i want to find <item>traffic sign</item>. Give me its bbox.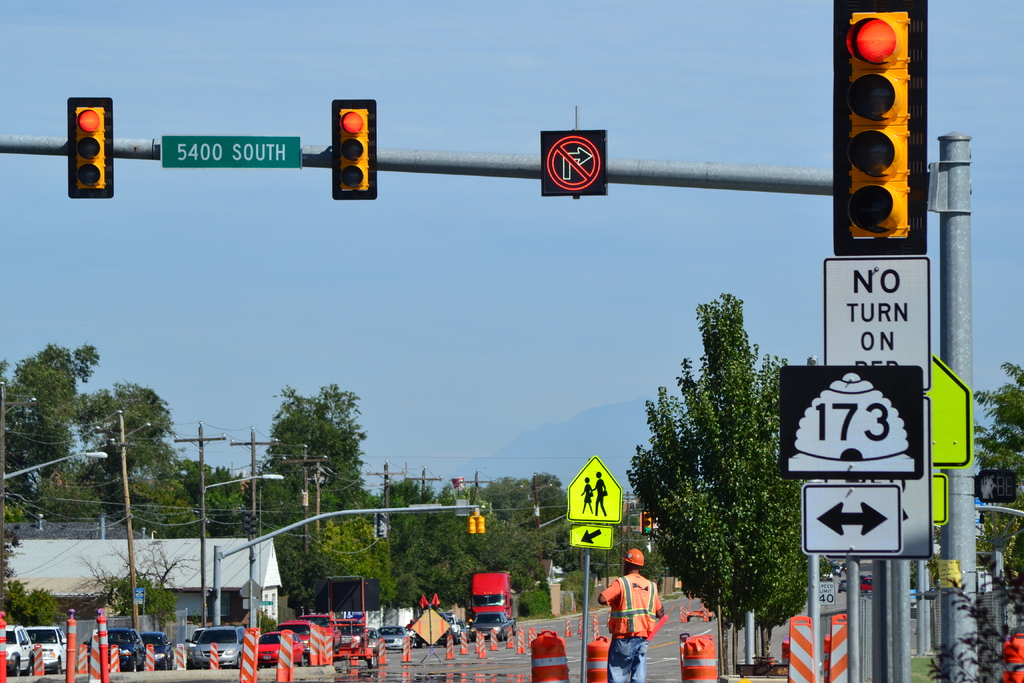
l=803, t=482, r=904, b=554.
